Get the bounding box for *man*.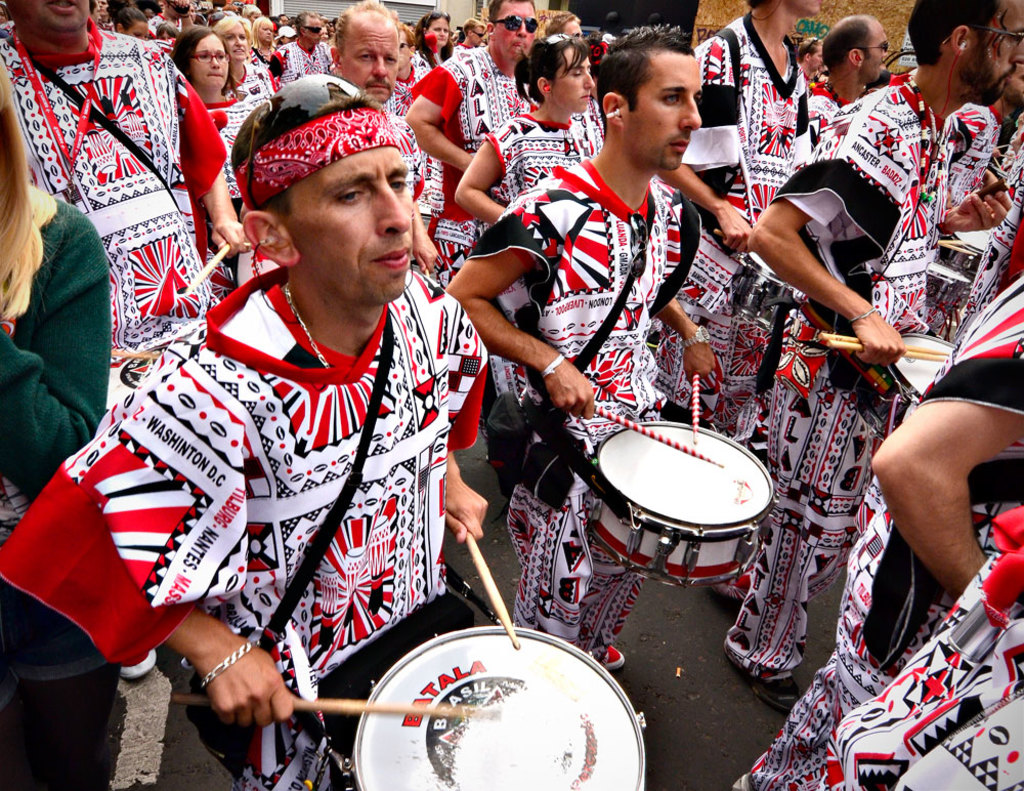
bbox=(441, 24, 724, 671).
